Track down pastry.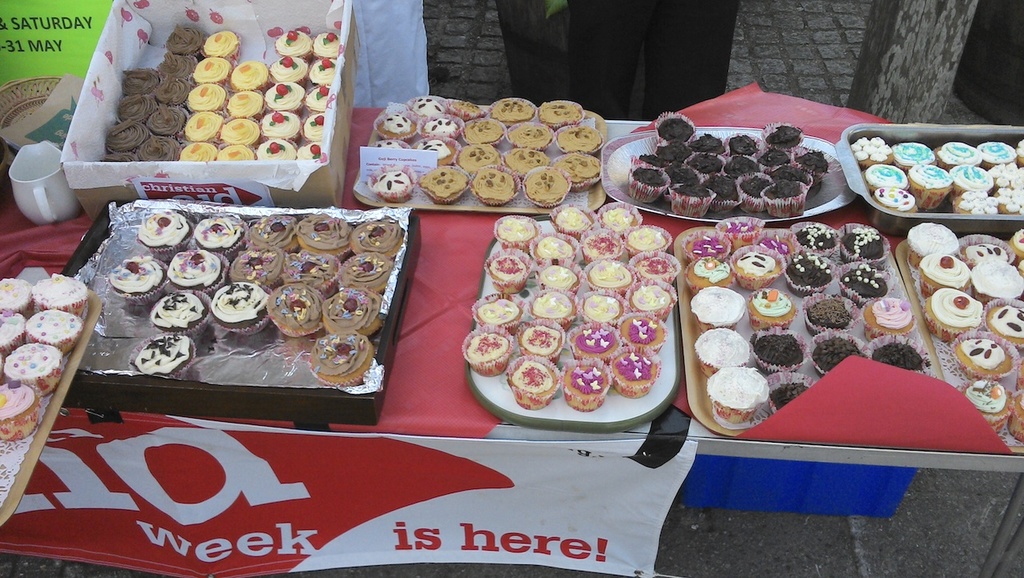
Tracked to bbox(410, 138, 458, 164).
